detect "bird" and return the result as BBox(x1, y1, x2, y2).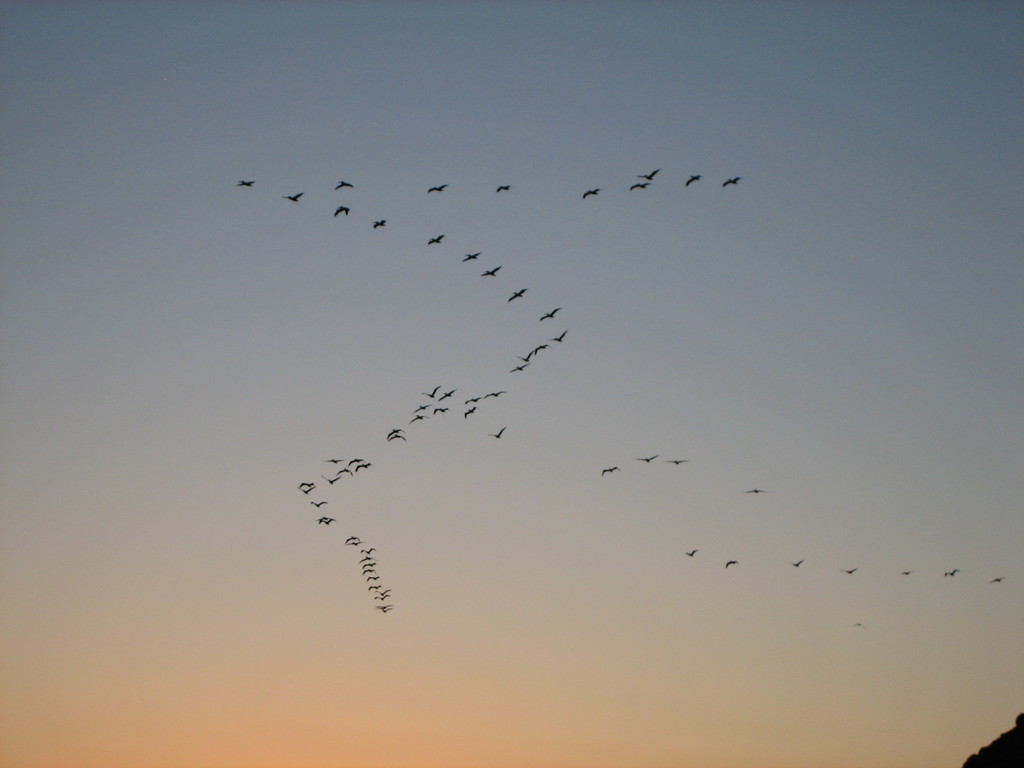
BBox(316, 513, 340, 527).
